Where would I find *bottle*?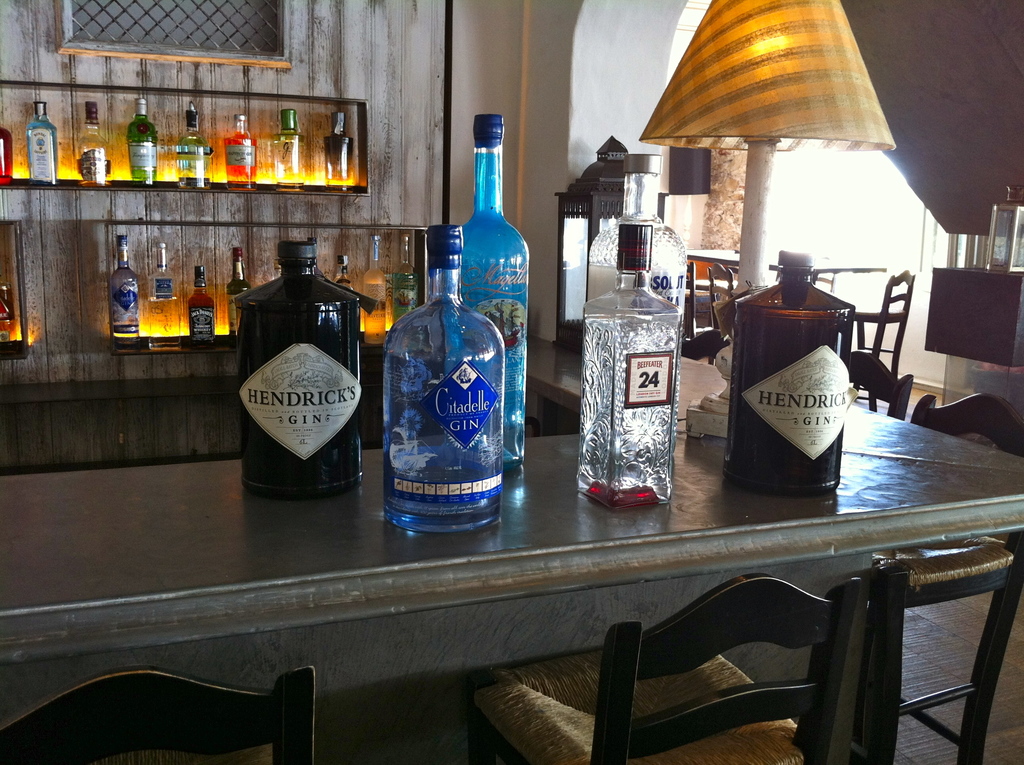
At {"x1": 314, "y1": 110, "x2": 349, "y2": 190}.
